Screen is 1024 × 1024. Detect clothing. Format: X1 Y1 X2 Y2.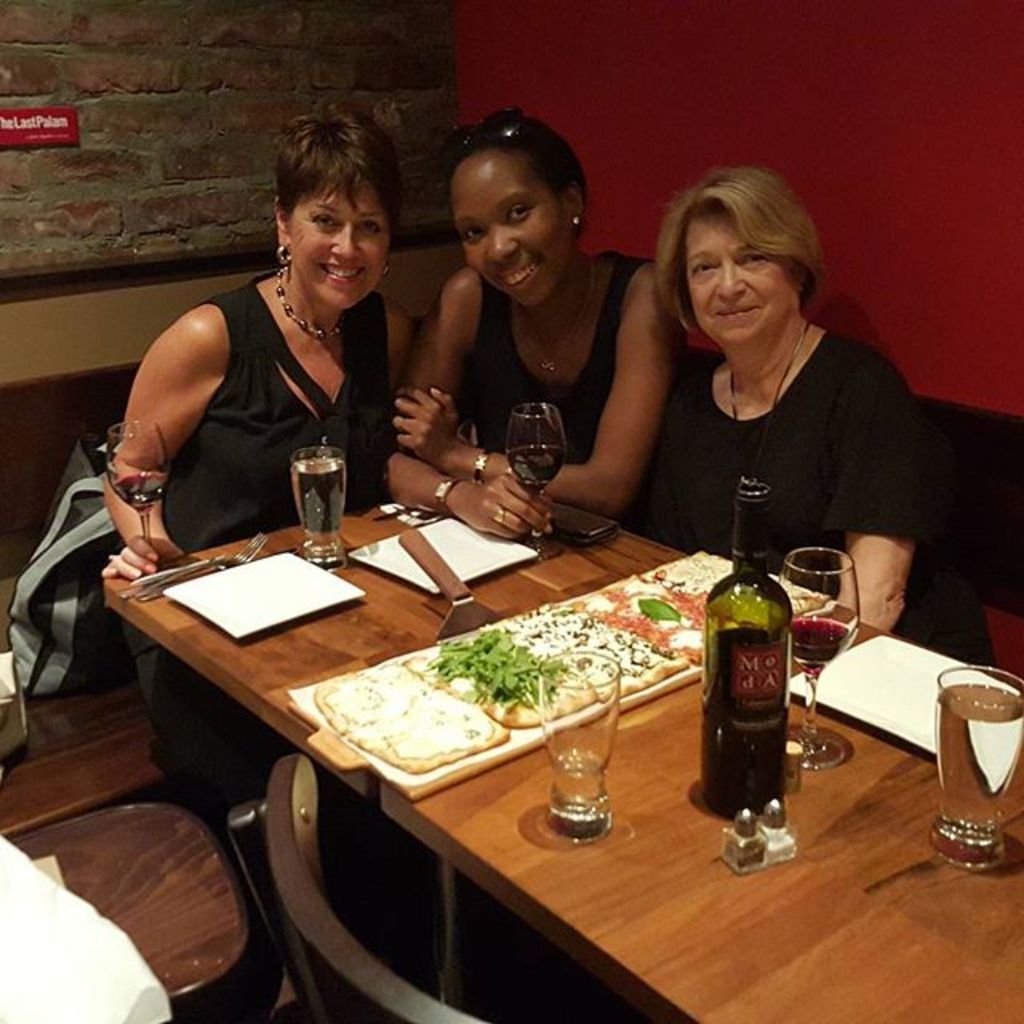
450 248 672 547.
